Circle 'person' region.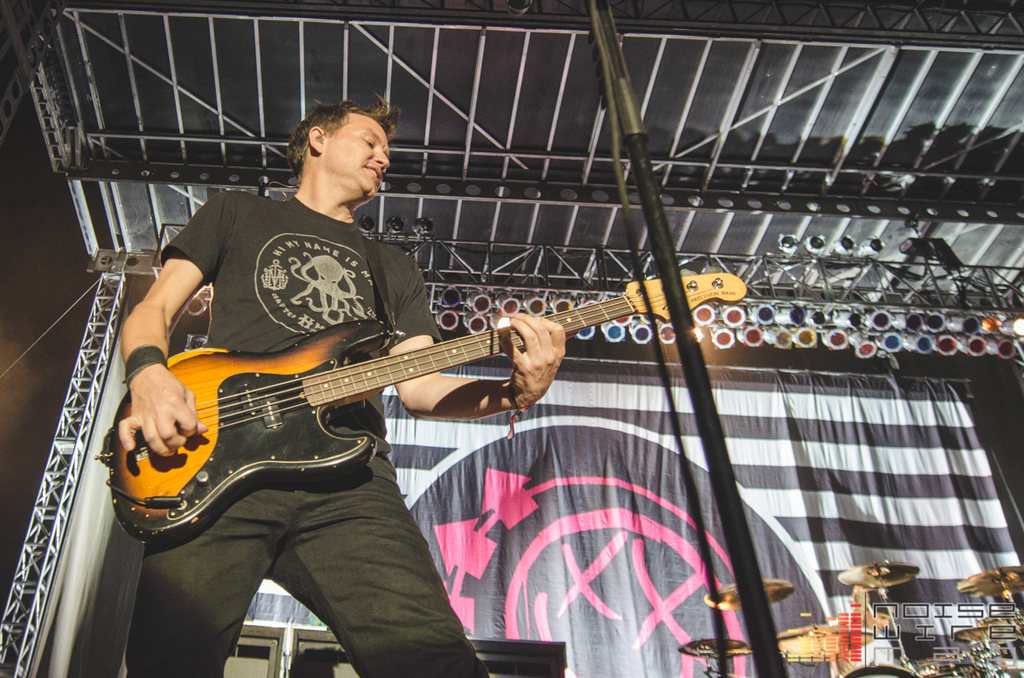
Region: Rect(113, 90, 567, 677).
